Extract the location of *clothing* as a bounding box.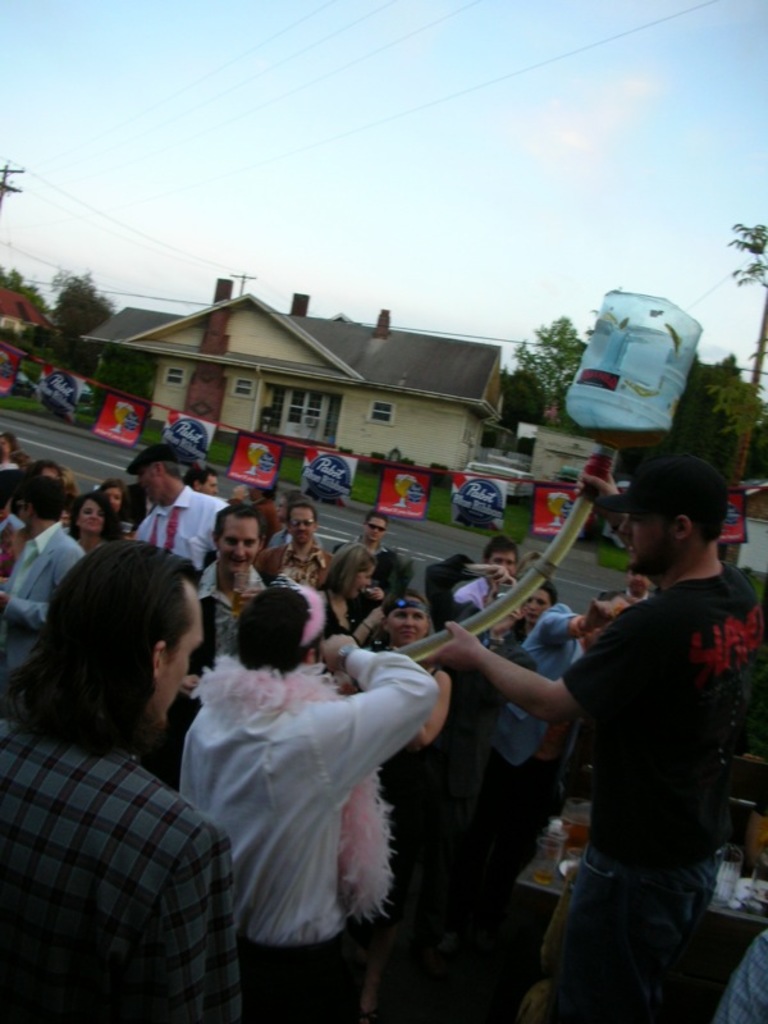
box(134, 484, 233, 567).
